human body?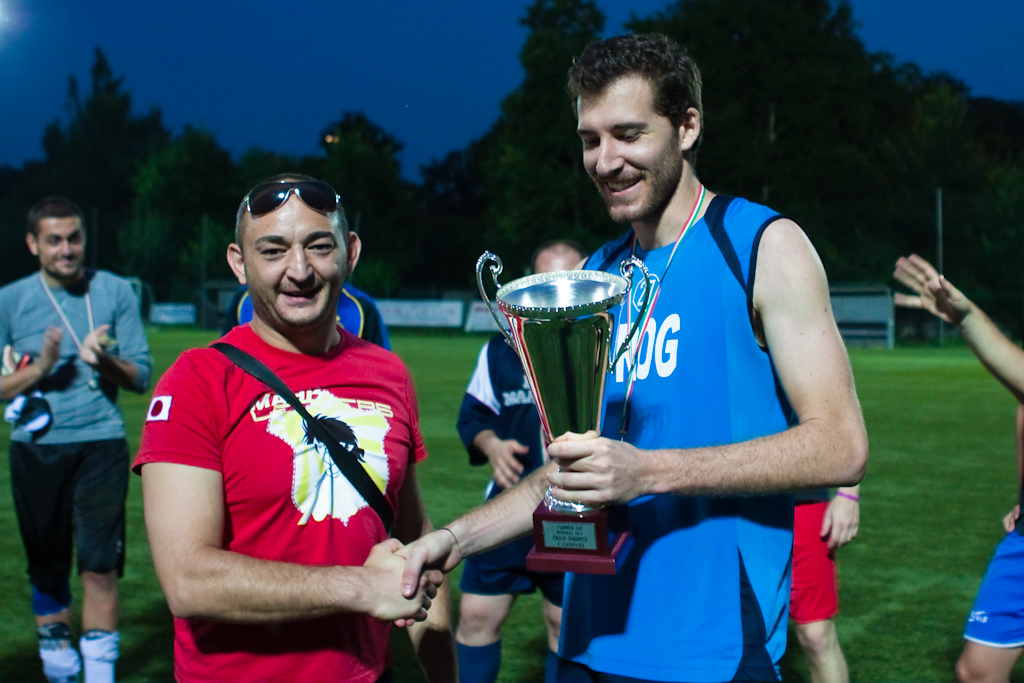
left=0, top=178, right=147, bottom=682
